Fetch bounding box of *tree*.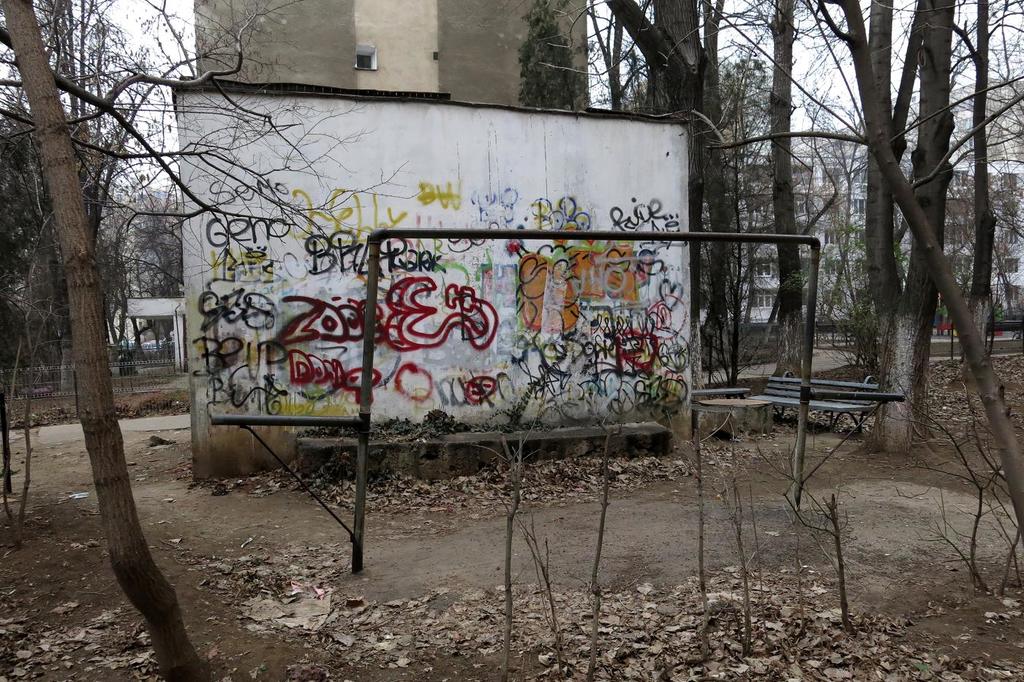
Bbox: 0, 107, 122, 391.
